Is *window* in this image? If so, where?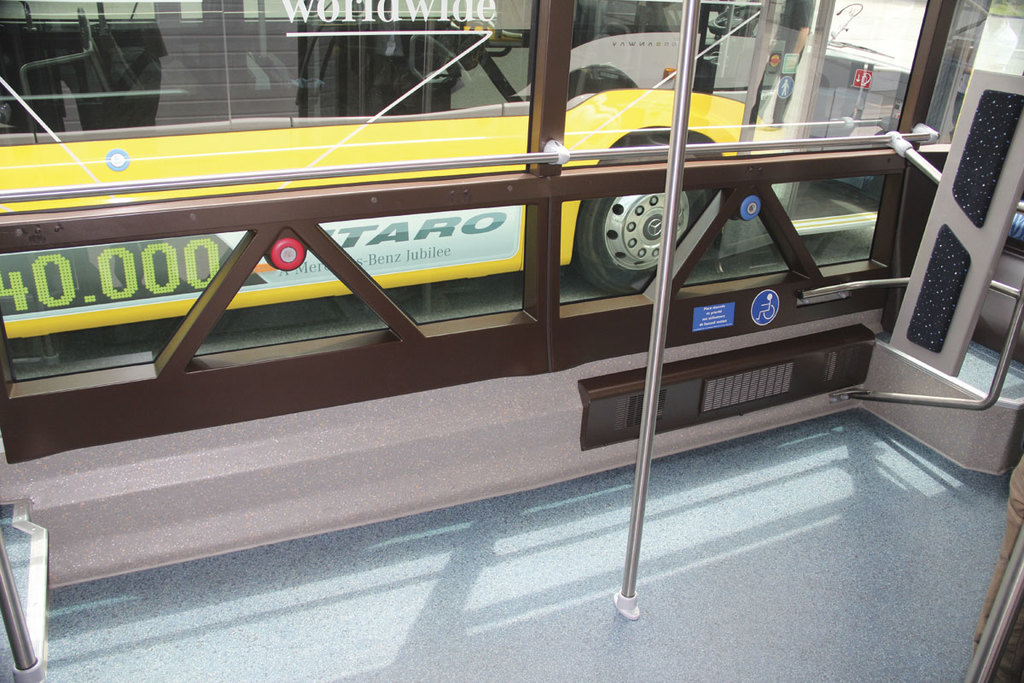
Yes, at (562,0,929,306).
